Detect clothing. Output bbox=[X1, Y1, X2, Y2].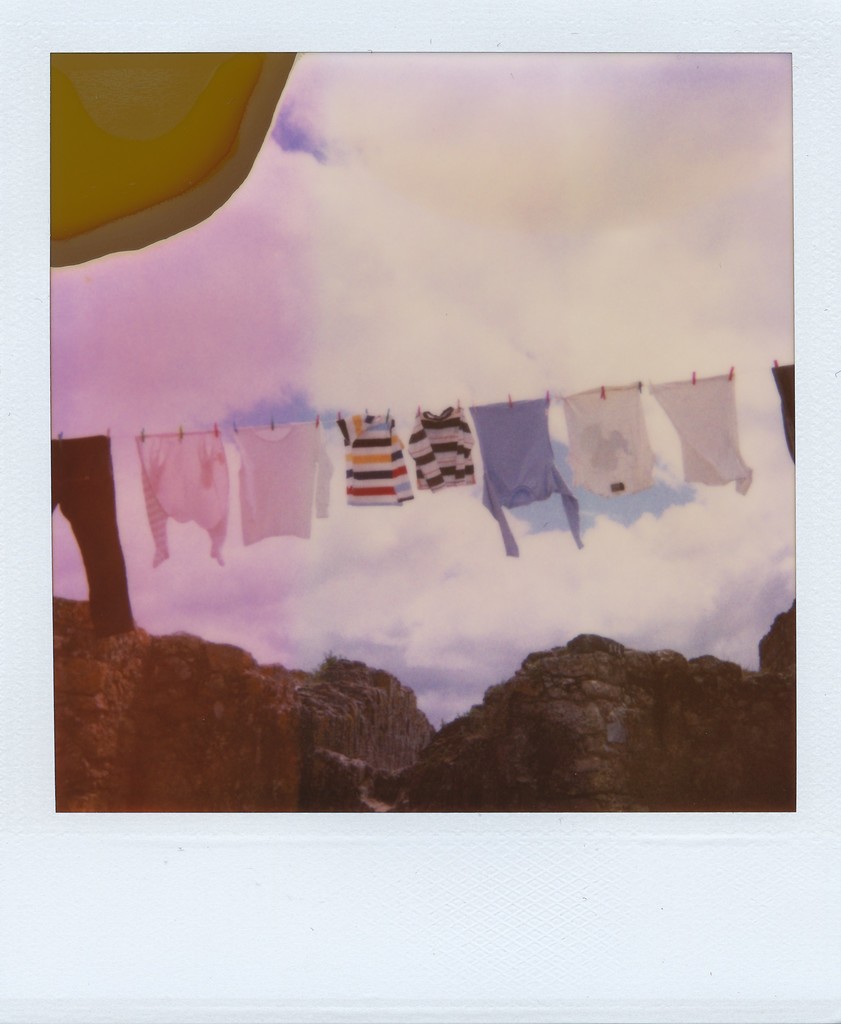
bbox=[50, 433, 137, 638].
